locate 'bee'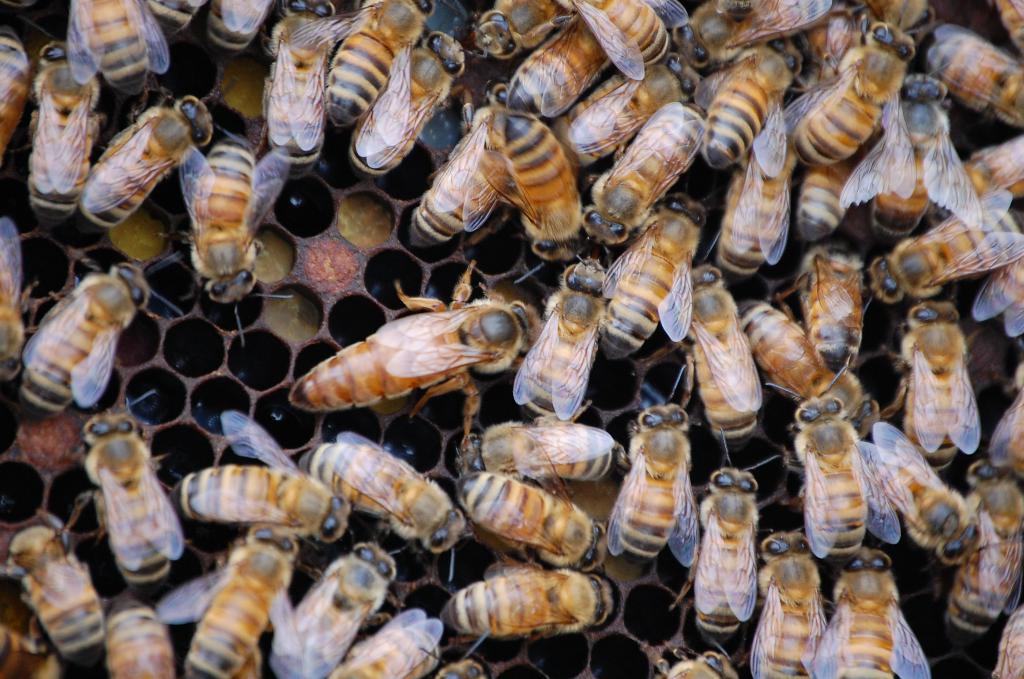
<region>62, 0, 171, 99</region>
